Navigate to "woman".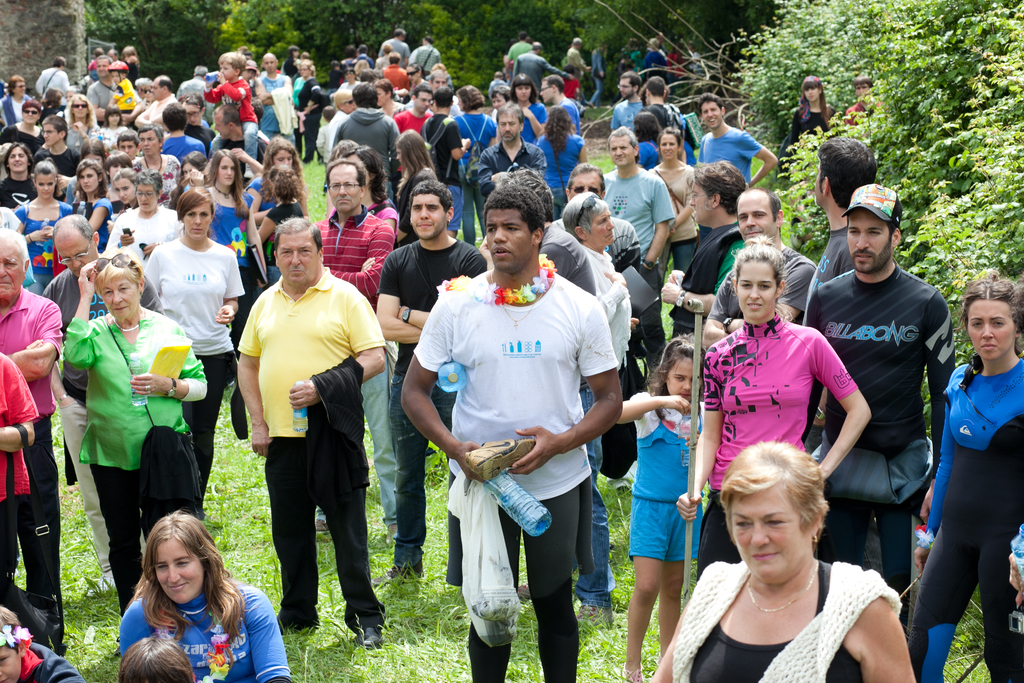
Navigation target: crop(646, 442, 916, 682).
